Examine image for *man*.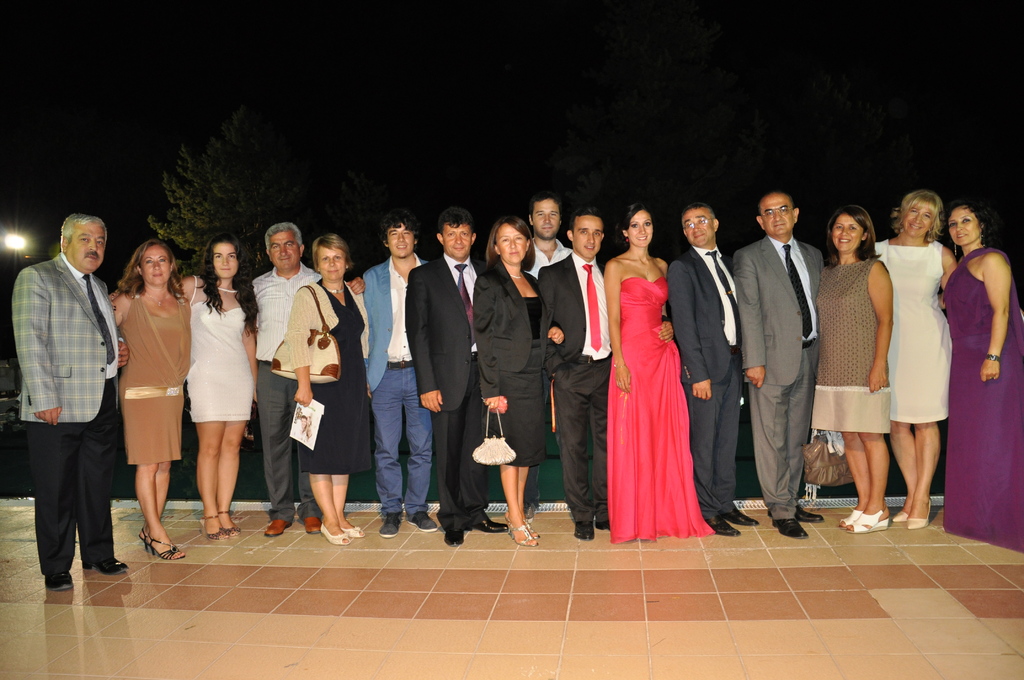
Examination result: detection(14, 191, 129, 598).
